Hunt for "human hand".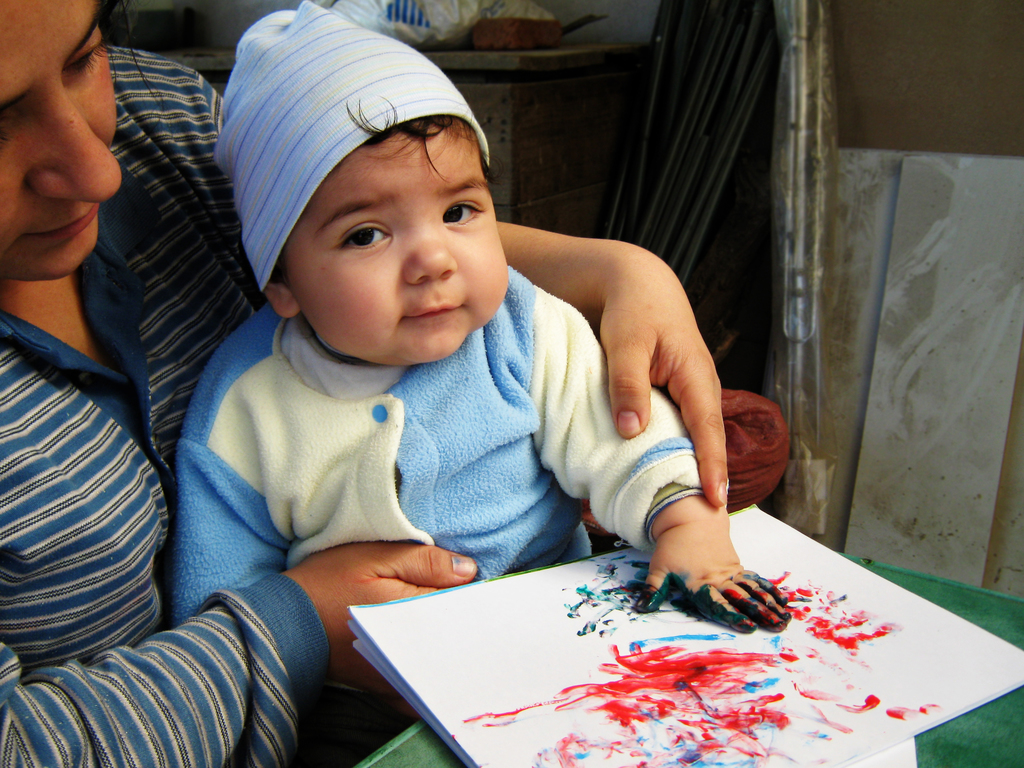
Hunted down at {"x1": 635, "y1": 520, "x2": 794, "y2": 633}.
